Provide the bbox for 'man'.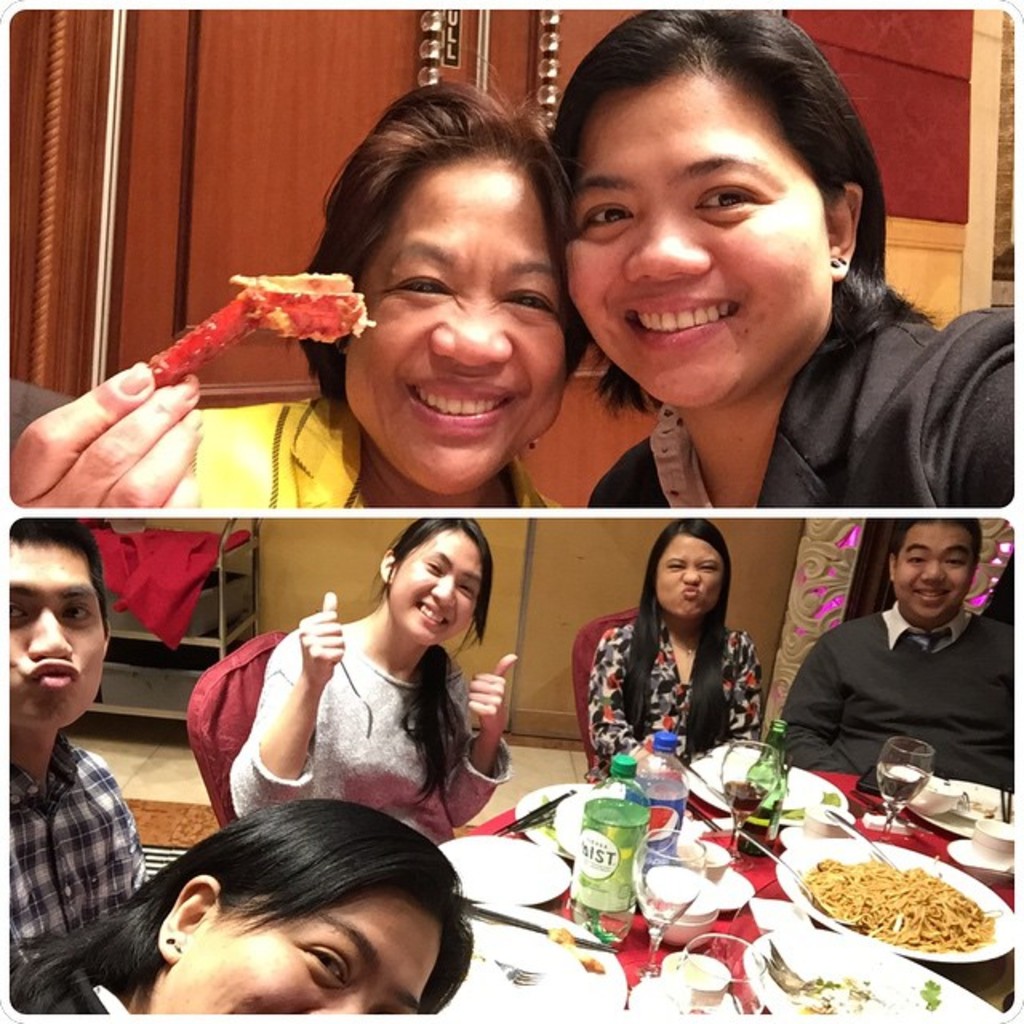
crop(786, 510, 1018, 797).
